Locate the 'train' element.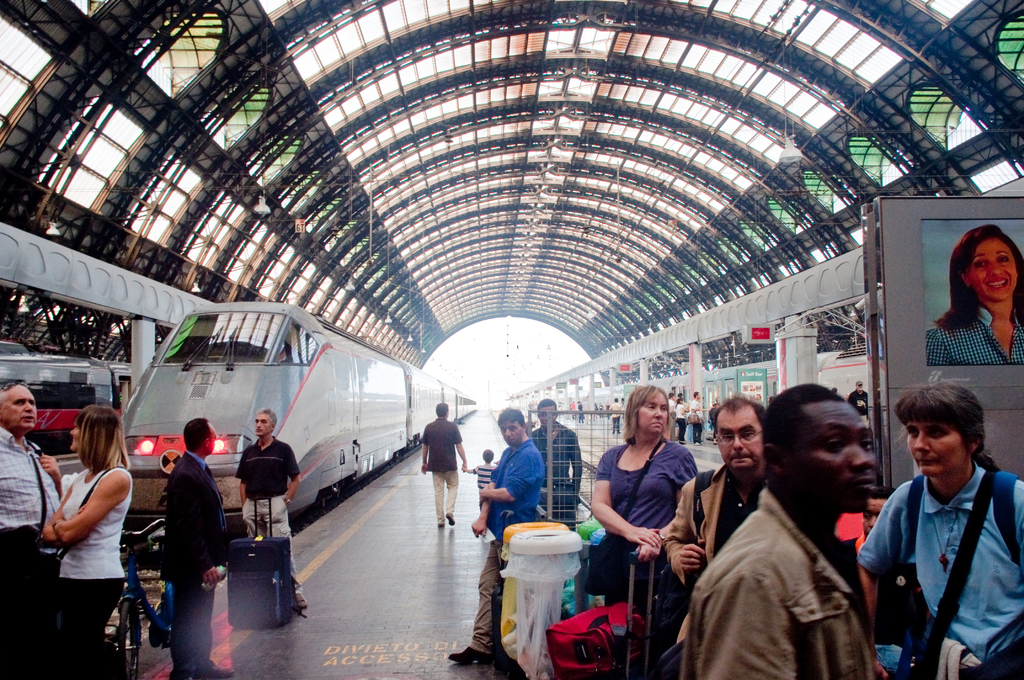
Element bbox: l=120, t=307, r=476, b=543.
